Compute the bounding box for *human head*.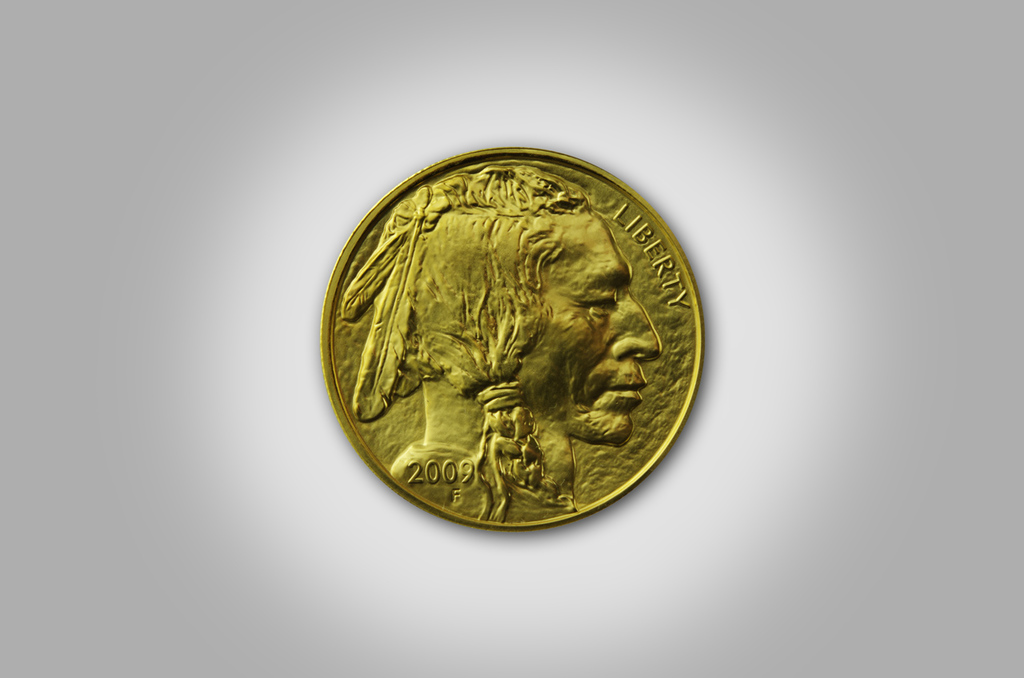
(365,162,666,448).
